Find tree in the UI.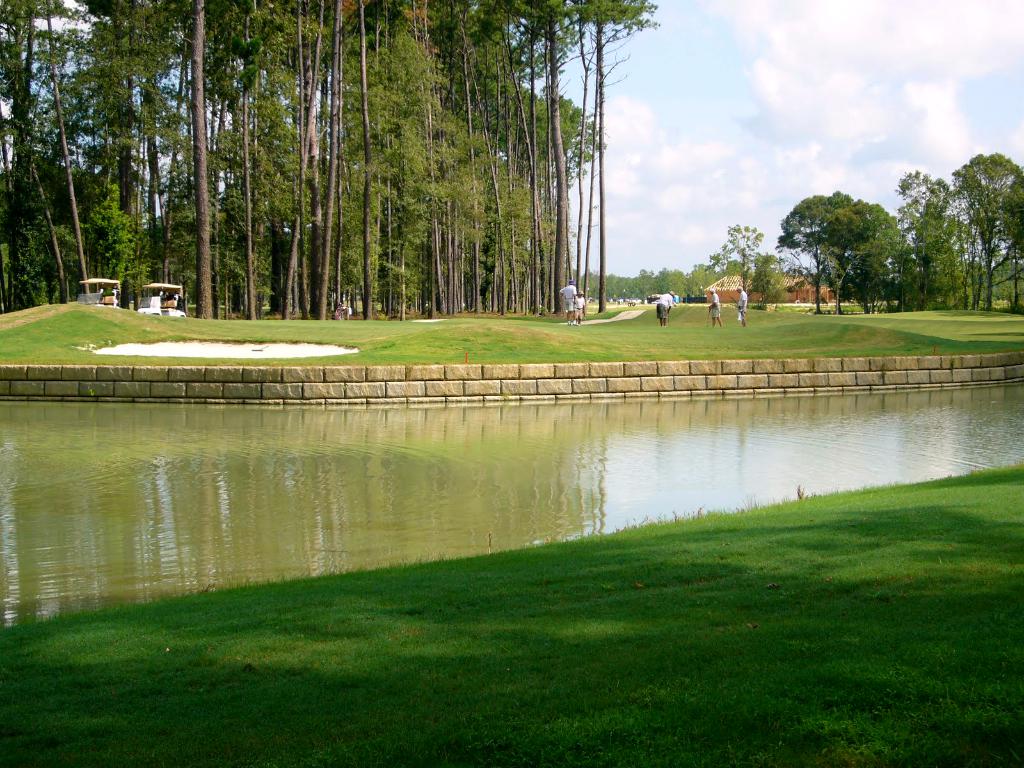
UI element at 259/1/323/319.
